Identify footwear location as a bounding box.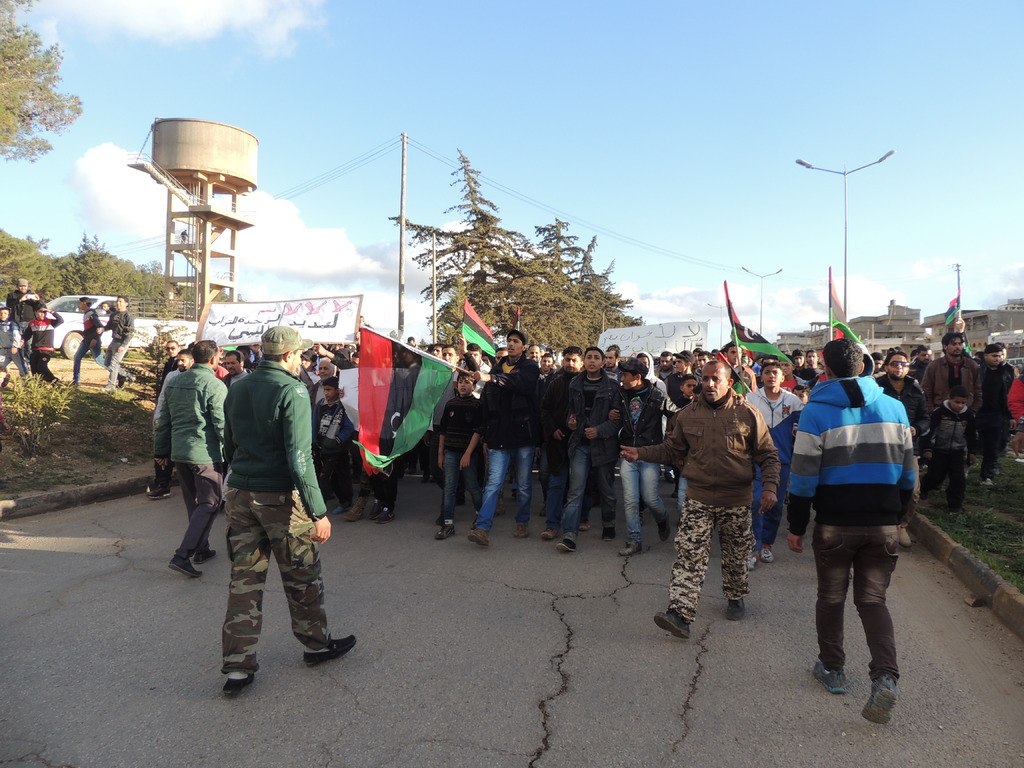
<region>435, 524, 452, 540</region>.
